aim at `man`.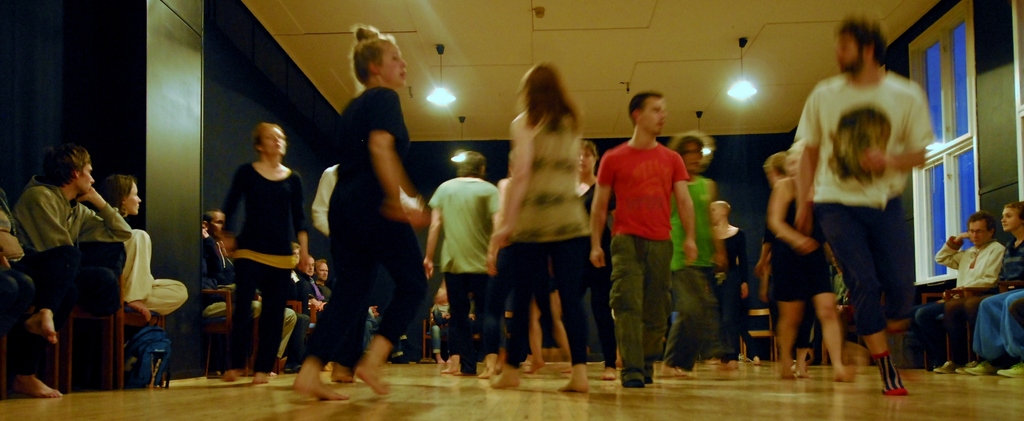
Aimed at Rect(657, 129, 724, 391).
